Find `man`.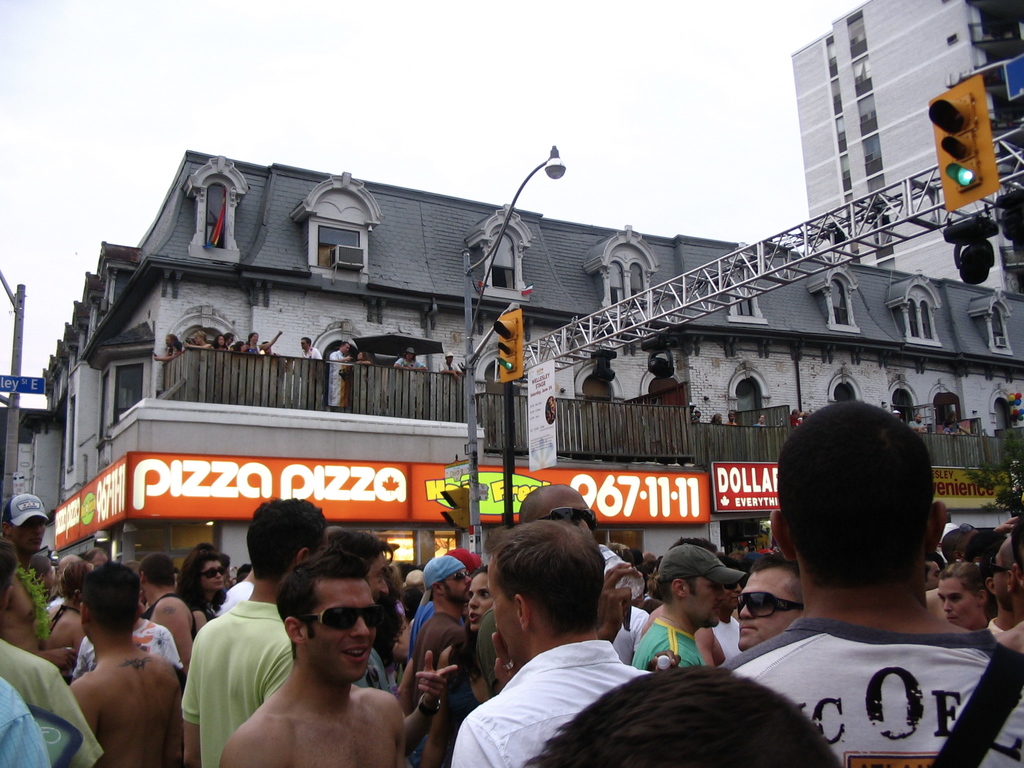
(0,490,65,671).
